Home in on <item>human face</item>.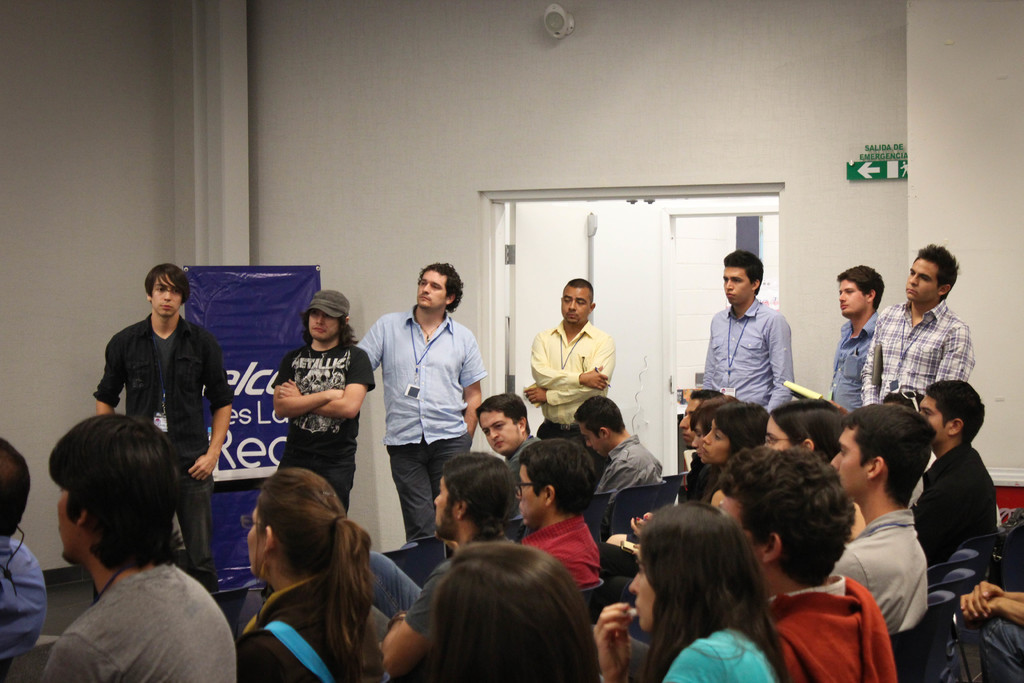
Homed in at [left=57, top=478, right=79, bottom=561].
